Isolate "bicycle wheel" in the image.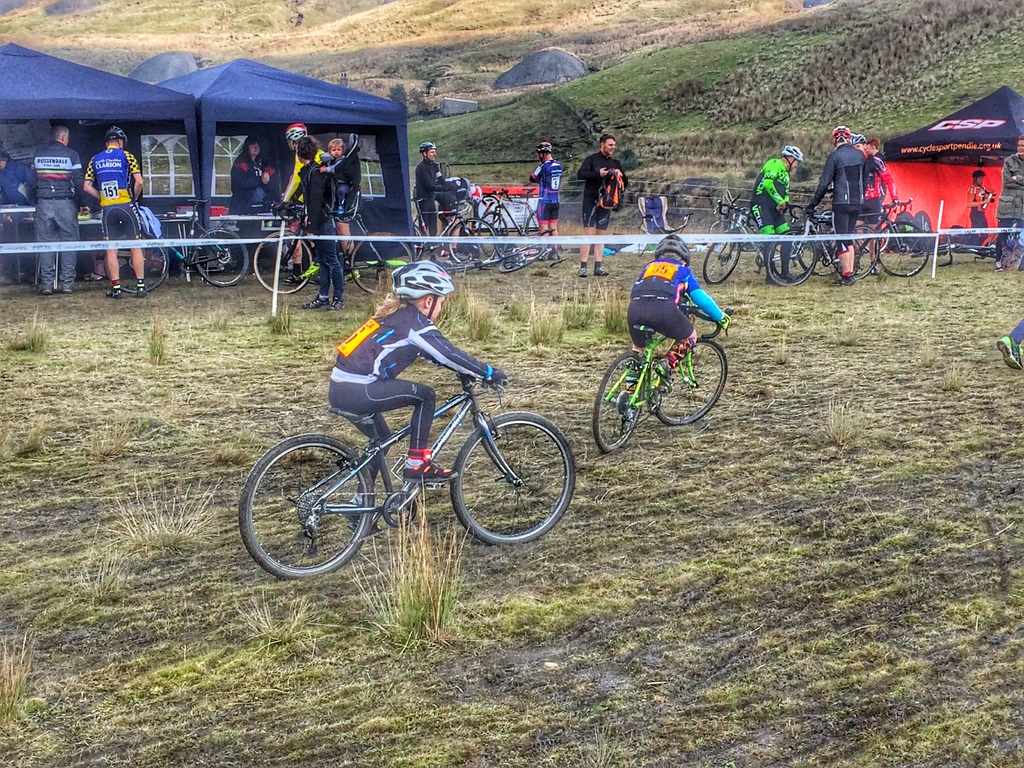
Isolated region: rect(706, 219, 723, 235).
